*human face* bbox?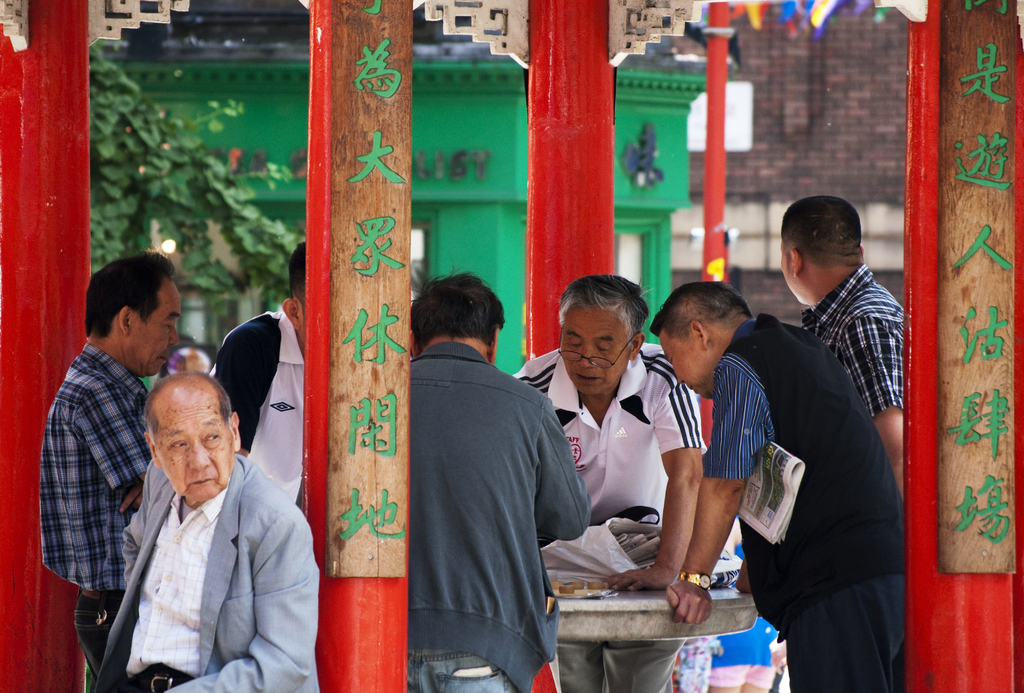
x1=156, y1=394, x2=231, y2=504
